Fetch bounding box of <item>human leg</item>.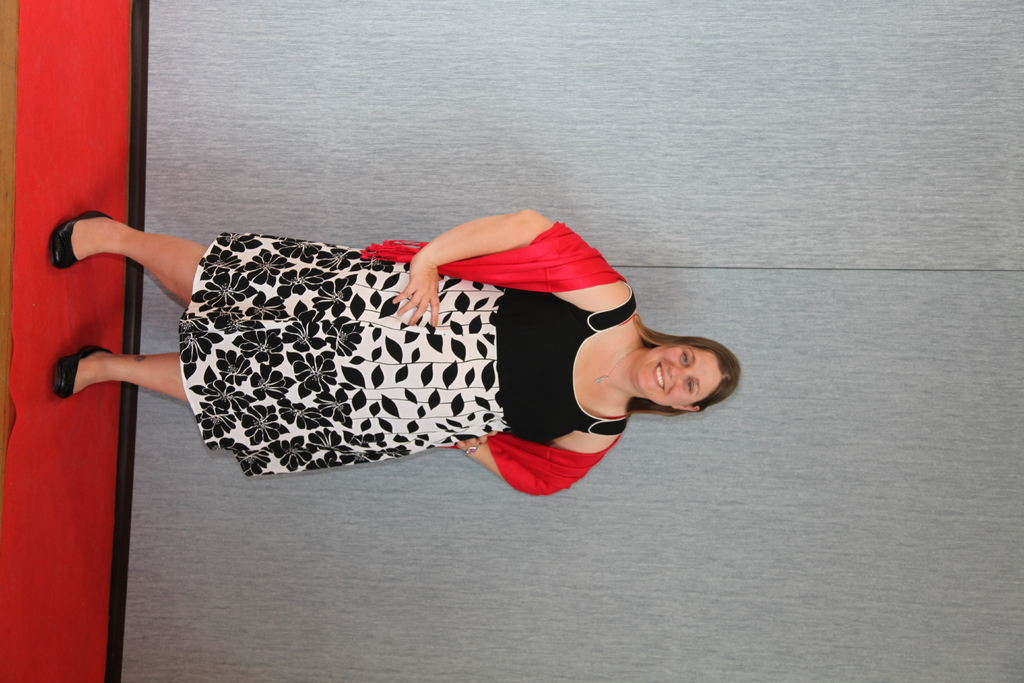
Bbox: l=51, t=344, r=410, b=403.
